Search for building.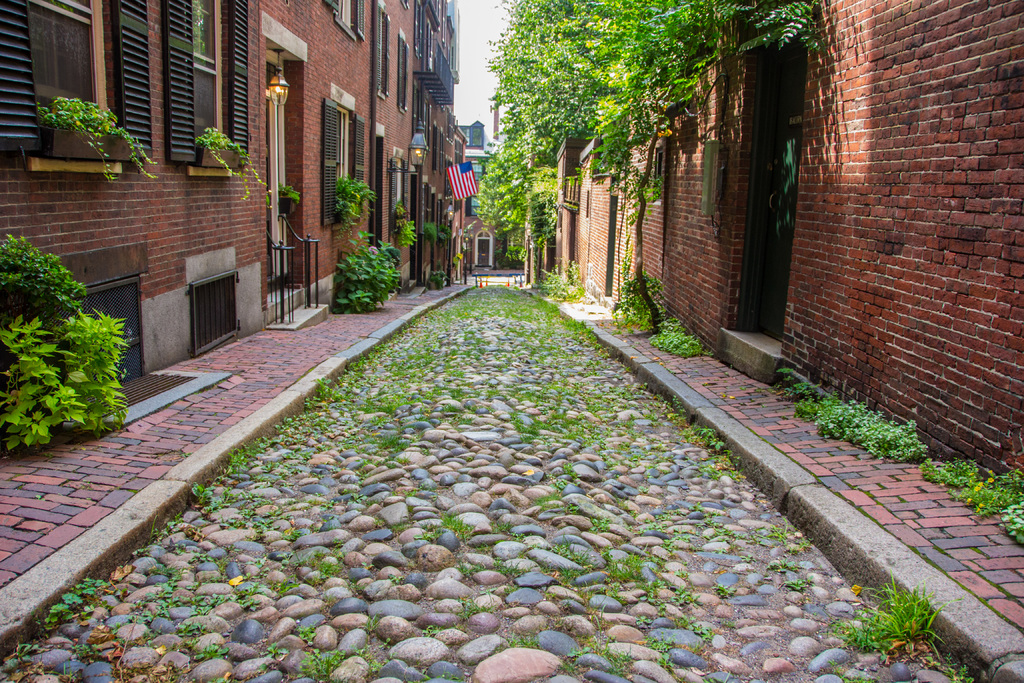
Found at {"left": 0, "top": 0, "right": 472, "bottom": 442}.
